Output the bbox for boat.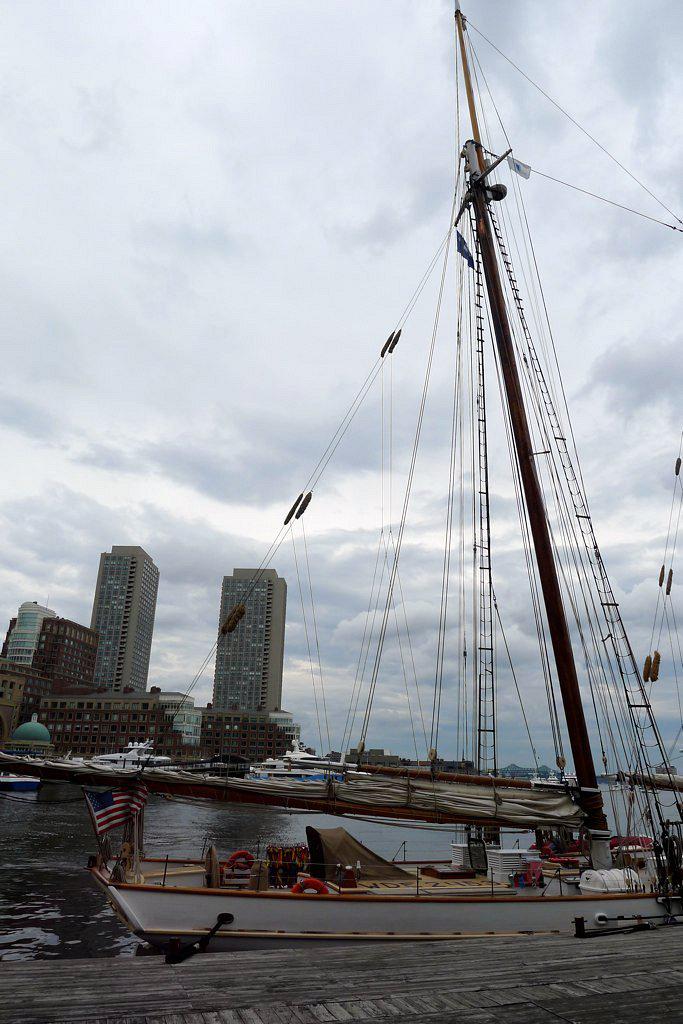
pyautogui.locateOnScreen(81, 739, 175, 767).
